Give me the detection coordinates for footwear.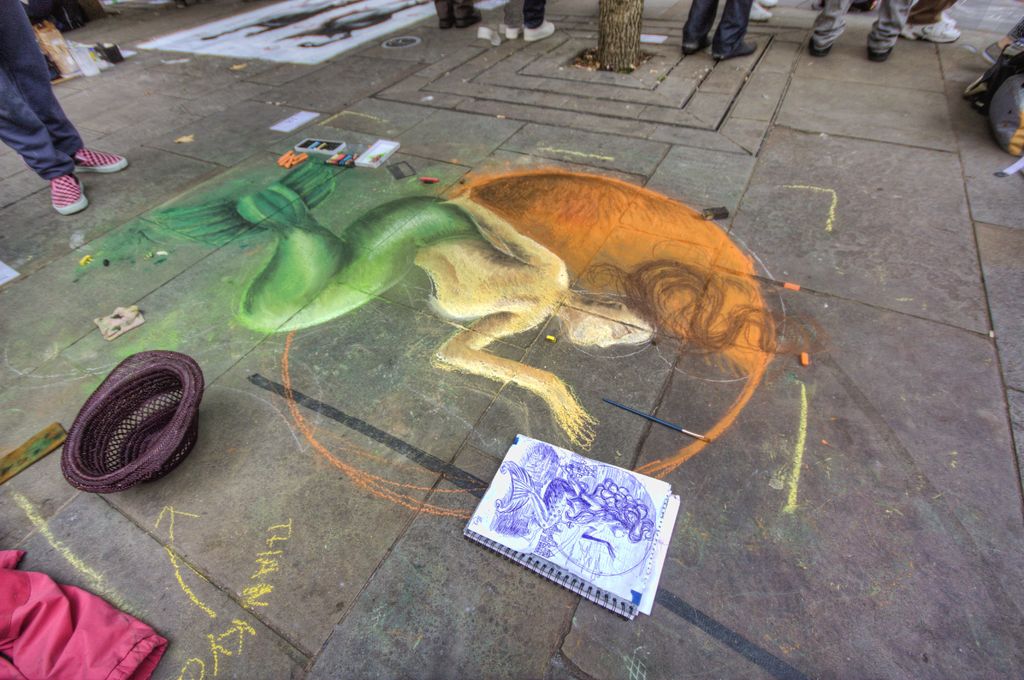
[51, 172, 90, 217].
